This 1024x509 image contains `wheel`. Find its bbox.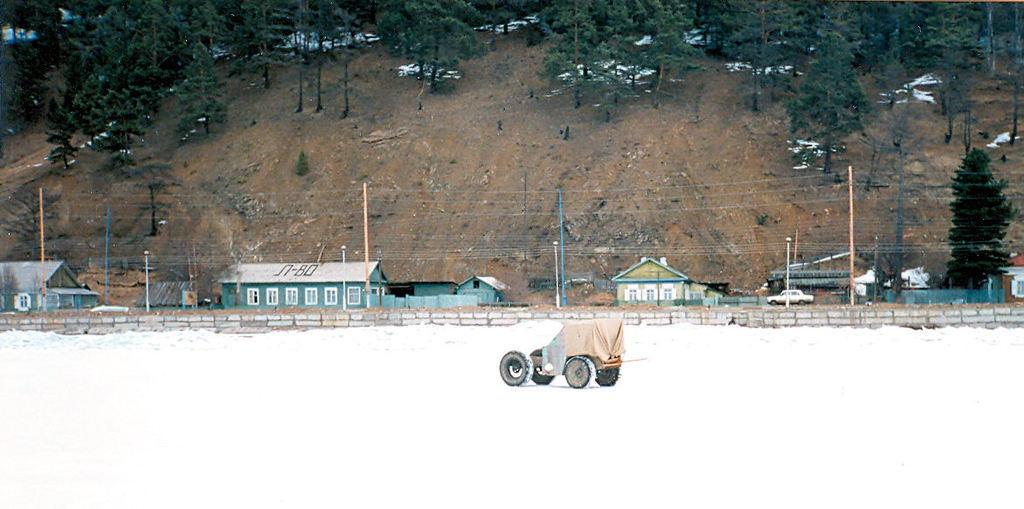
(500,348,532,384).
